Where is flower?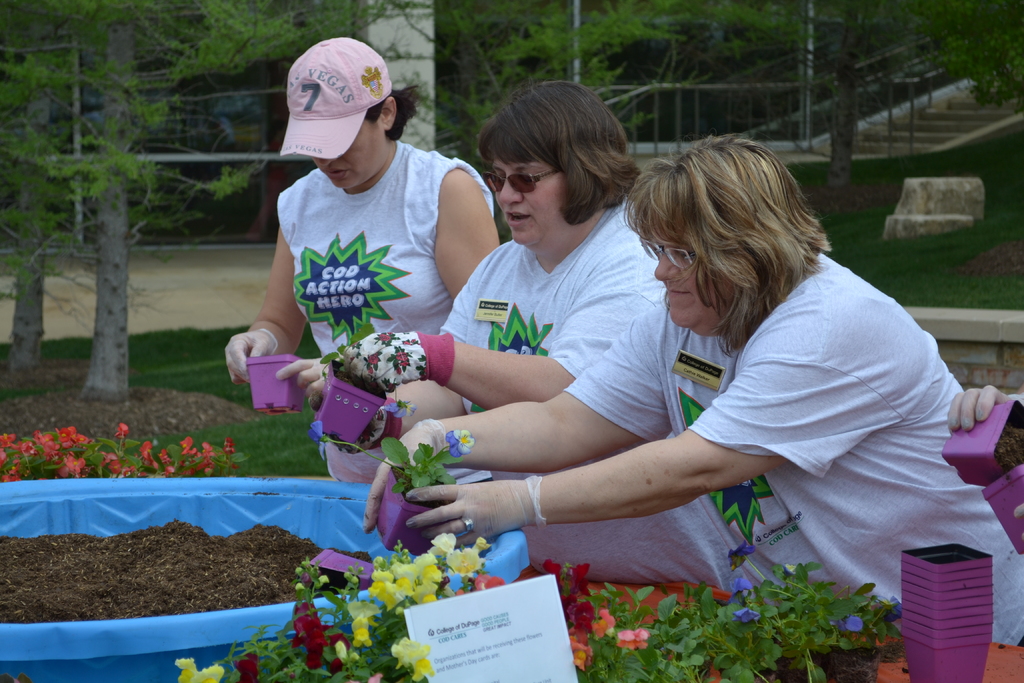
{"x1": 369, "y1": 353, "x2": 380, "y2": 366}.
